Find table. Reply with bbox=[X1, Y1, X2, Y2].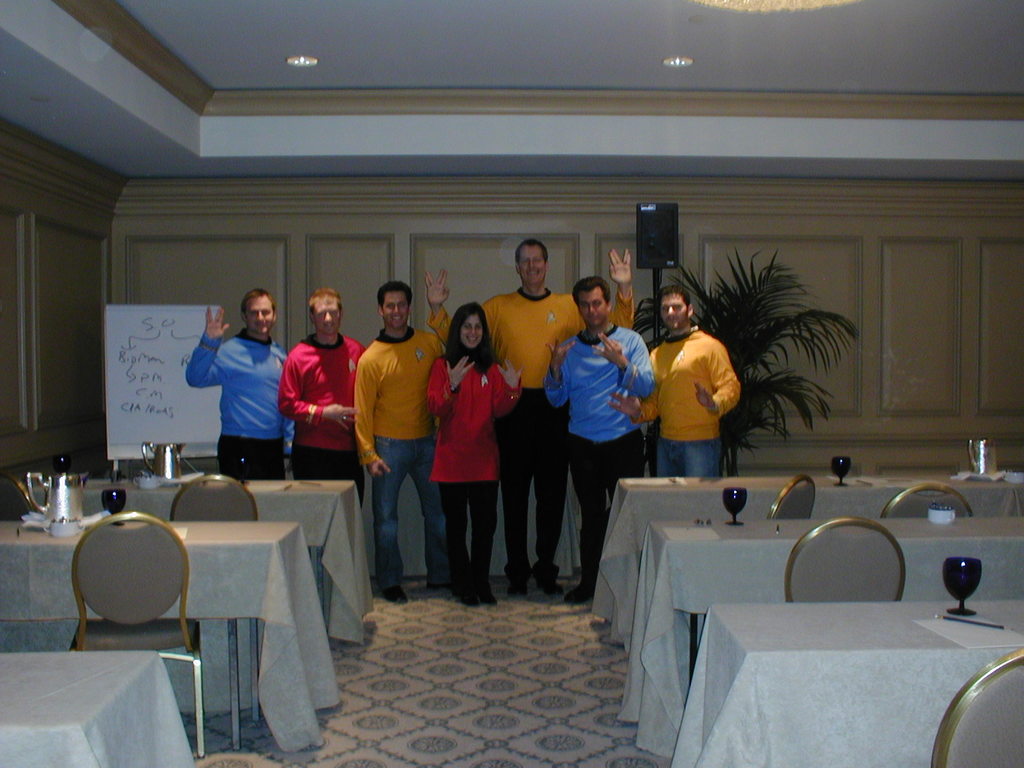
bbox=[668, 604, 1023, 767].
